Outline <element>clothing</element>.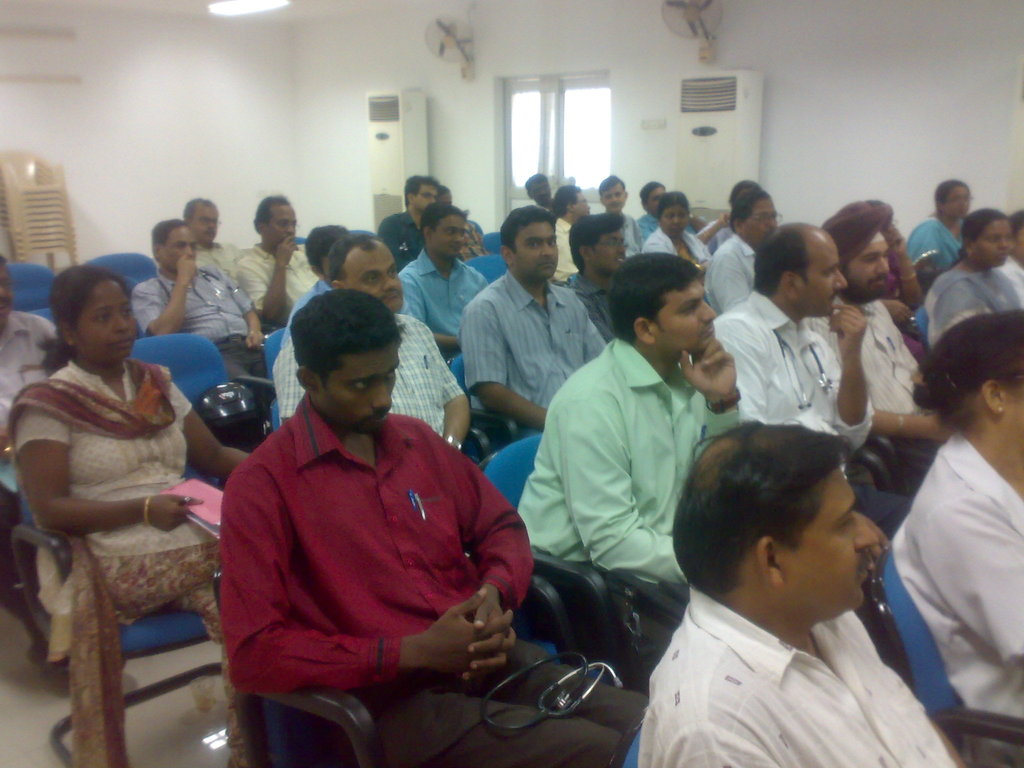
Outline: left=988, top=241, right=1015, bottom=294.
